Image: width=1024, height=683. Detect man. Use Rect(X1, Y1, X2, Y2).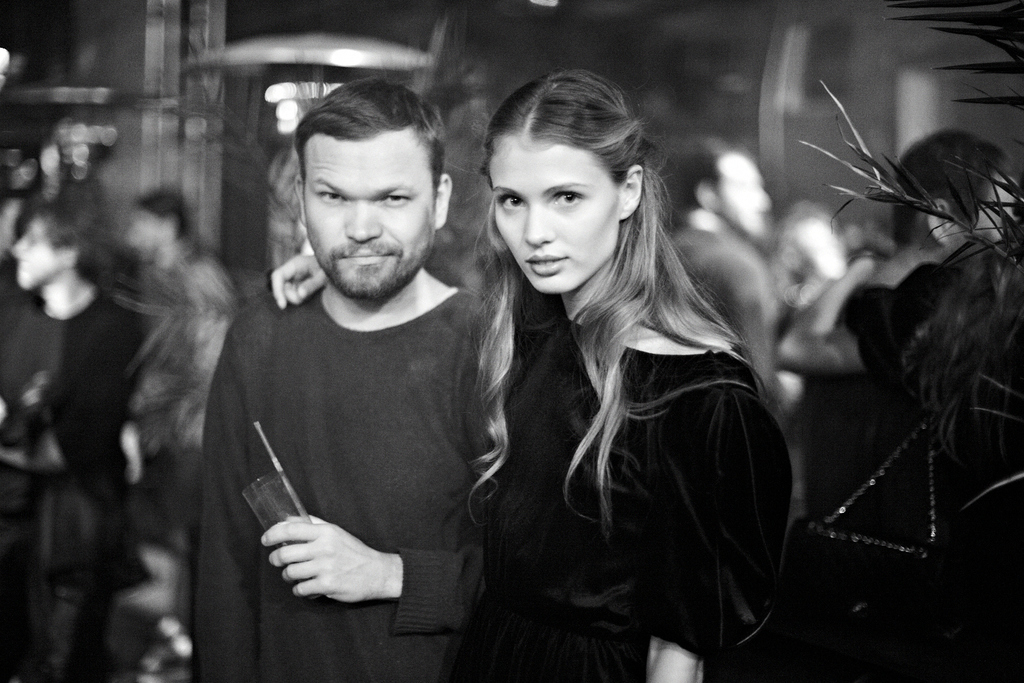
Rect(668, 135, 782, 418).
